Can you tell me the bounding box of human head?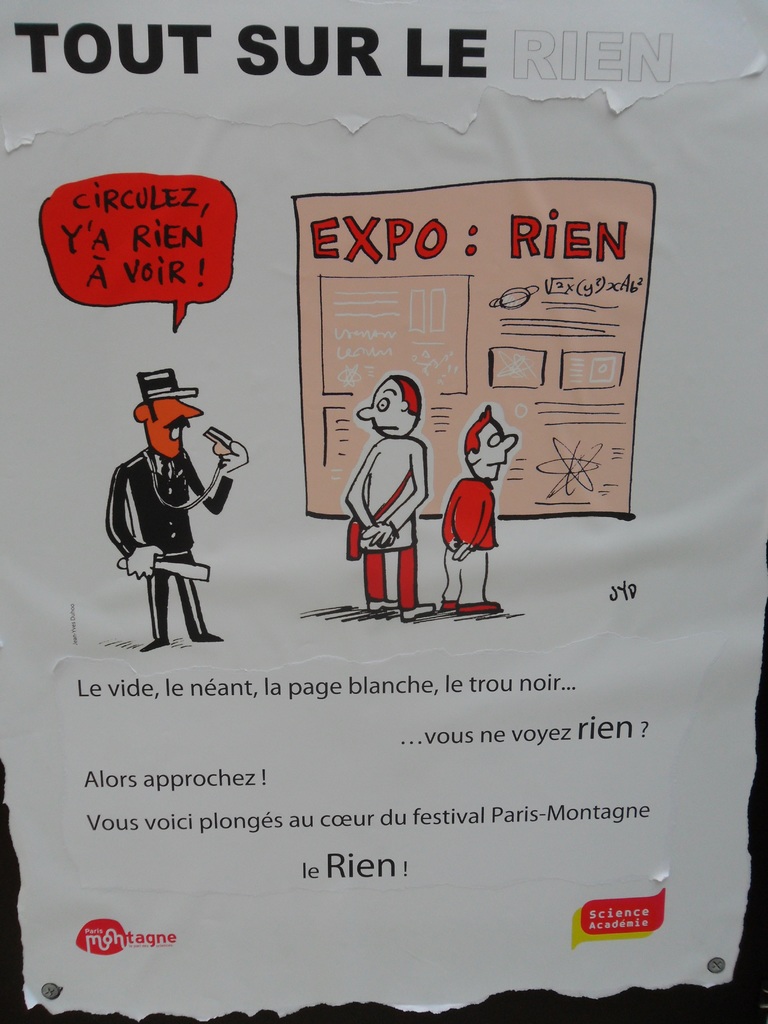
<bbox>125, 355, 202, 443</bbox>.
